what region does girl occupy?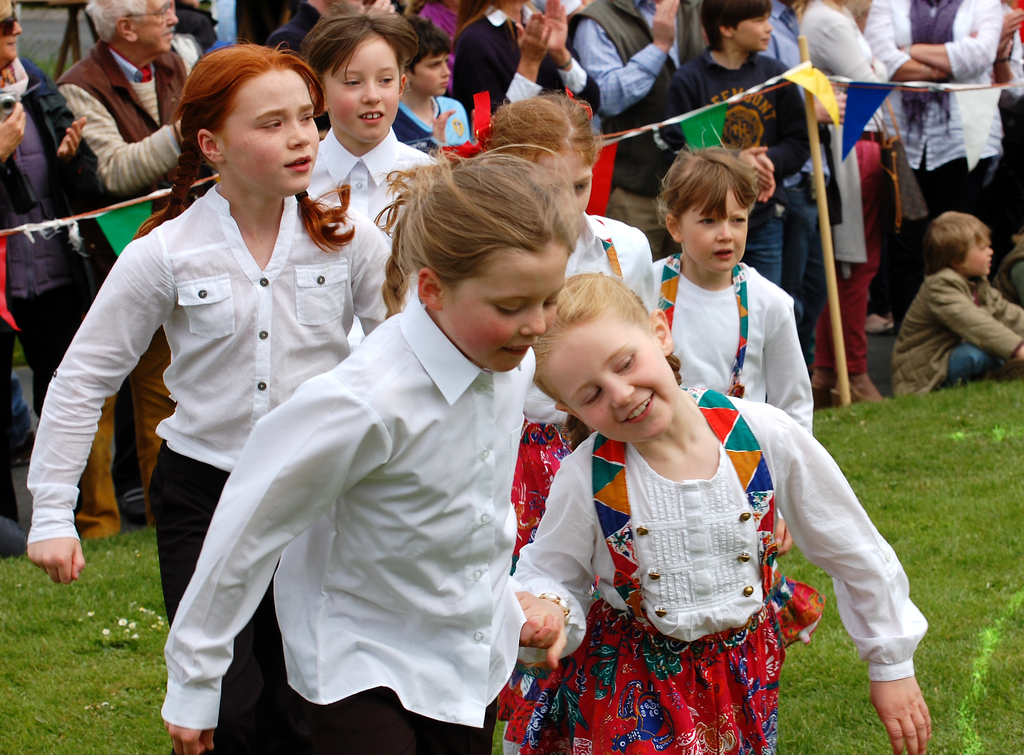
Rect(294, 0, 447, 361).
